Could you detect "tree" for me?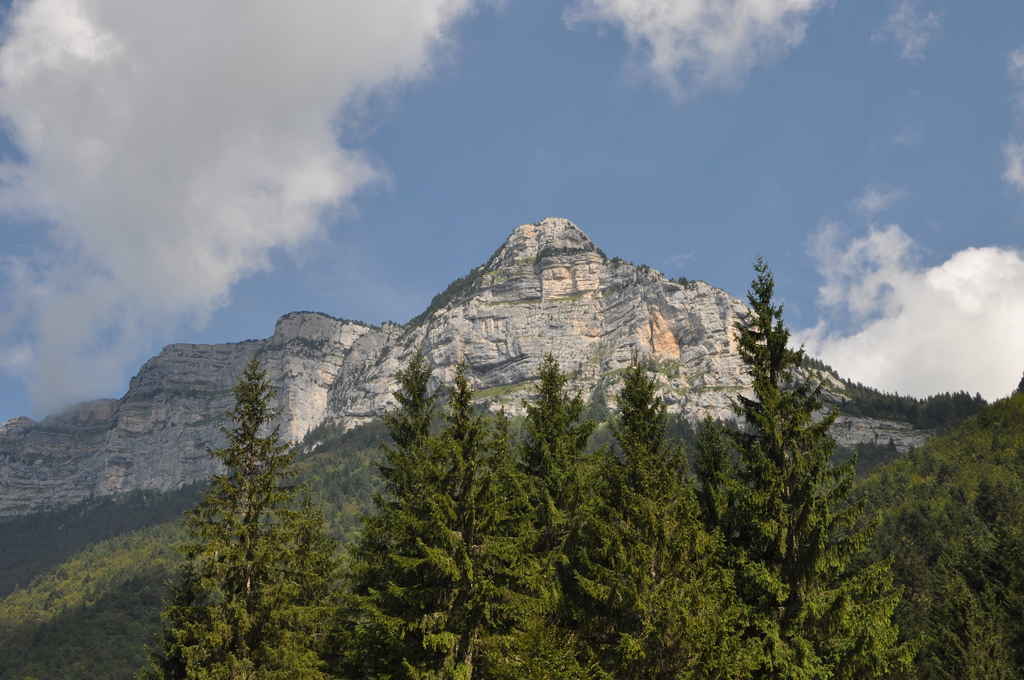
Detection result: 714 259 900 679.
